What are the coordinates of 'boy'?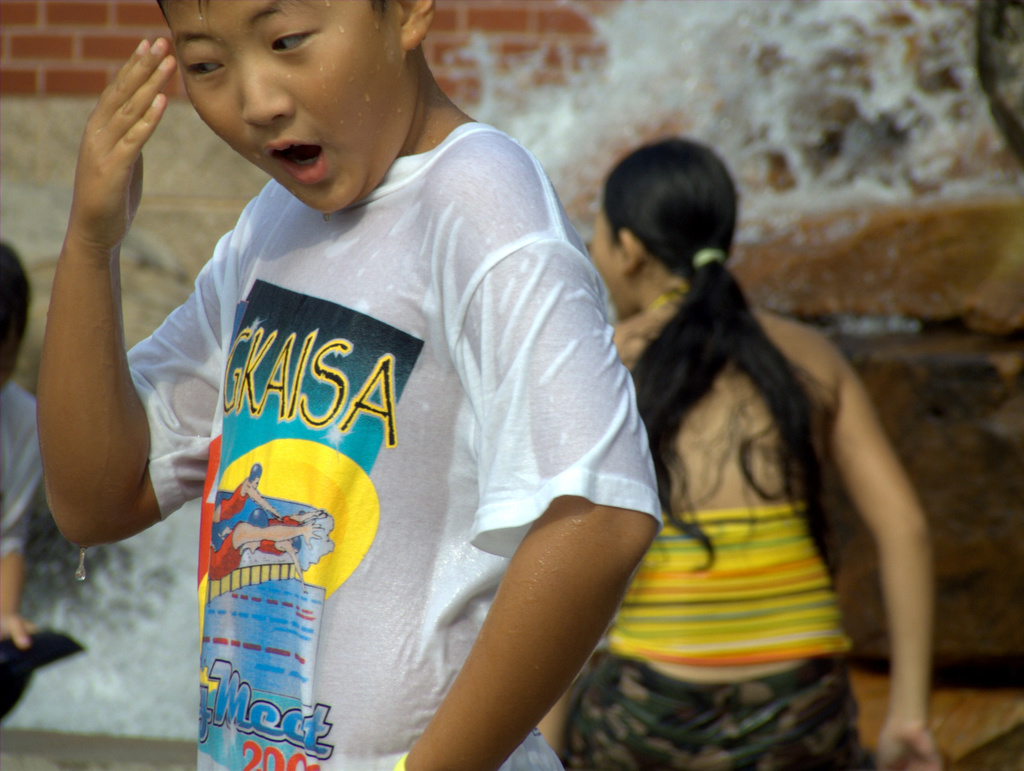
121, 0, 659, 770.
